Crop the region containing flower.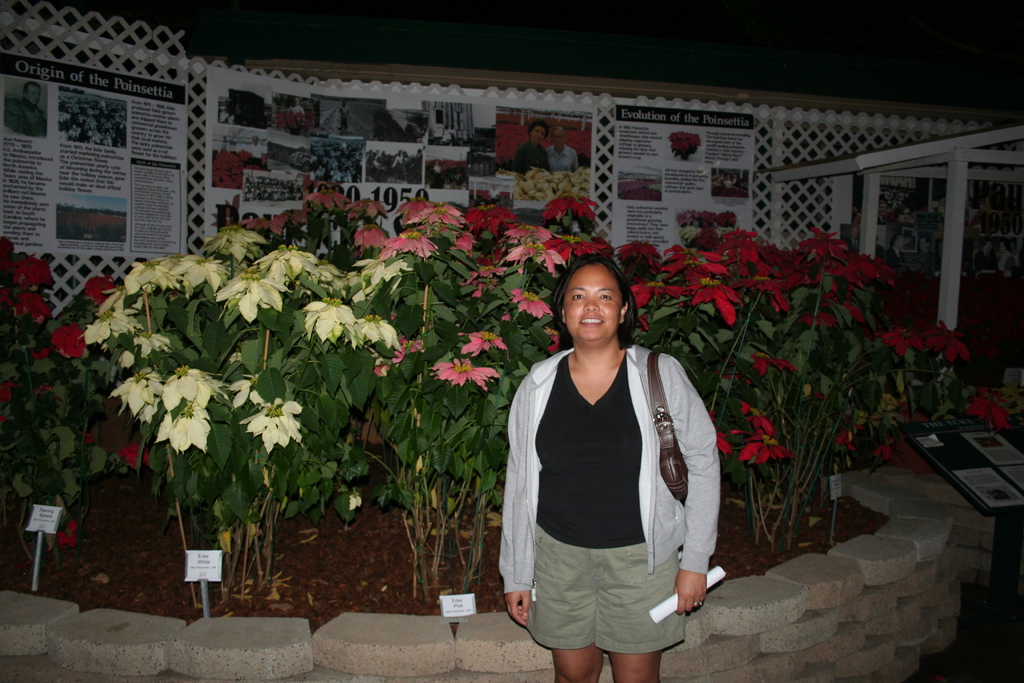
Crop region: <region>426, 356, 499, 388</region>.
